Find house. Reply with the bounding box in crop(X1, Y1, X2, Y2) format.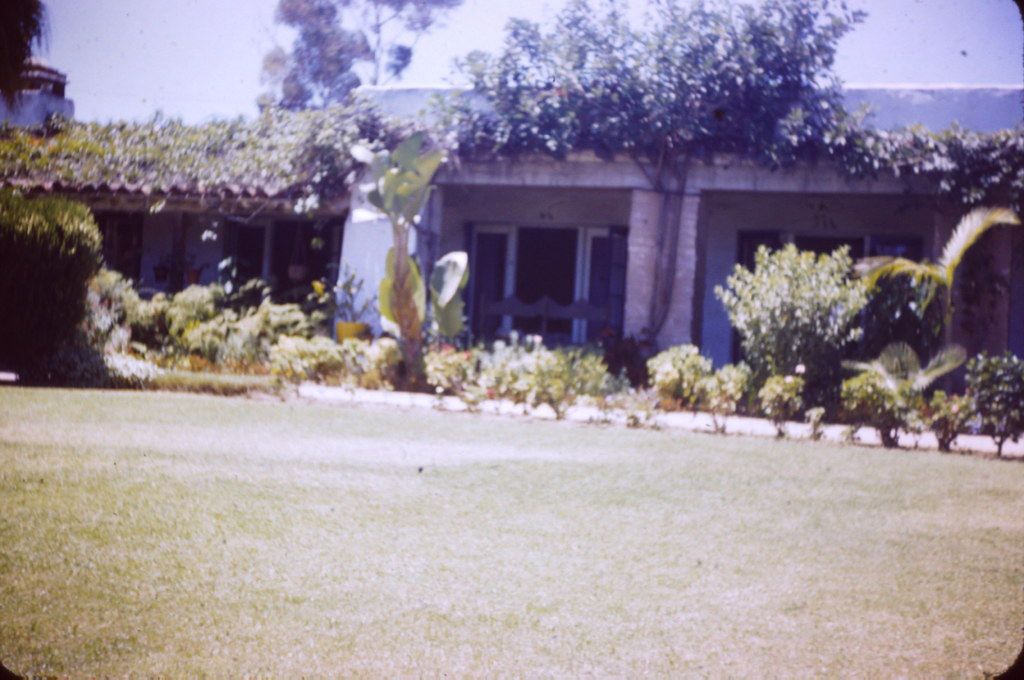
crop(0, 47, 1023, 369).
